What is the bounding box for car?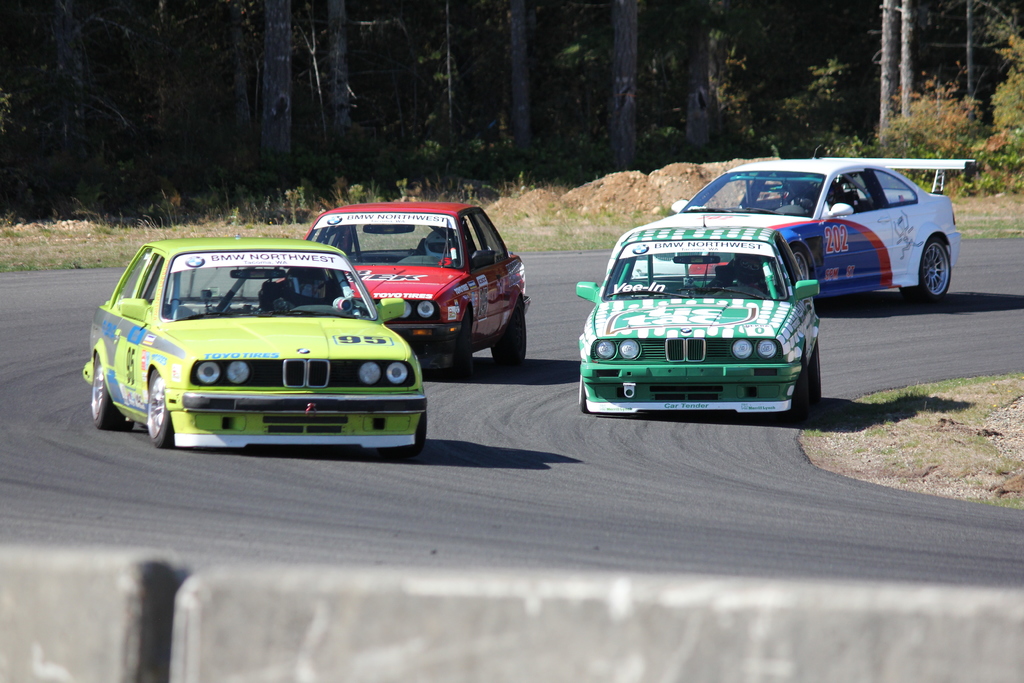
bbox=[577, 212, 820, 415].
